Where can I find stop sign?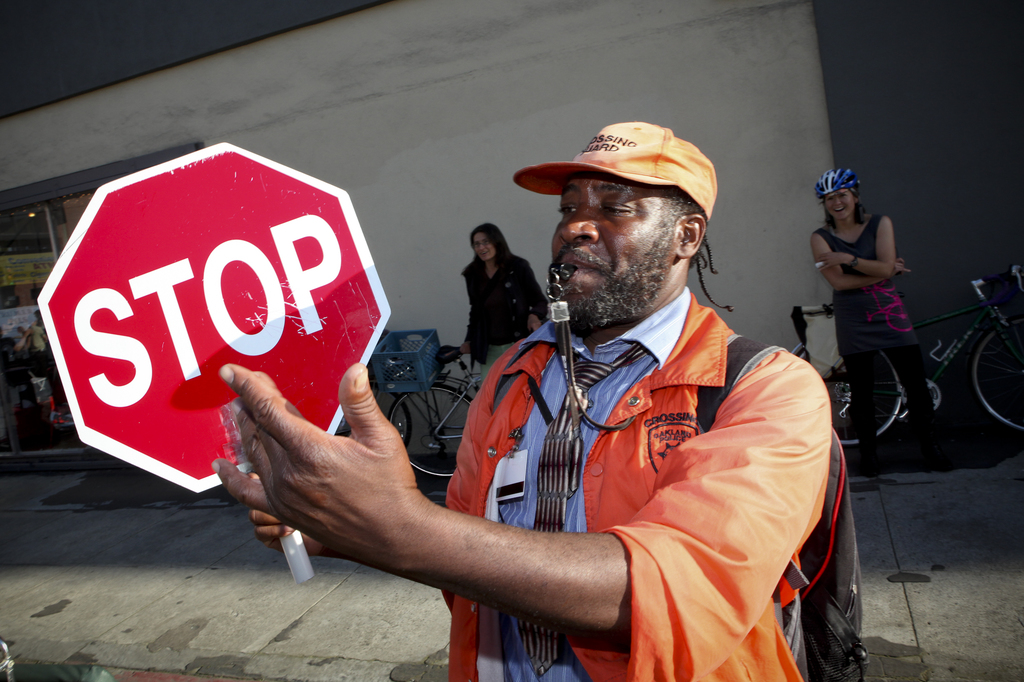
You can find it at (x1=36, y1=141, x2=392, y2=493).
